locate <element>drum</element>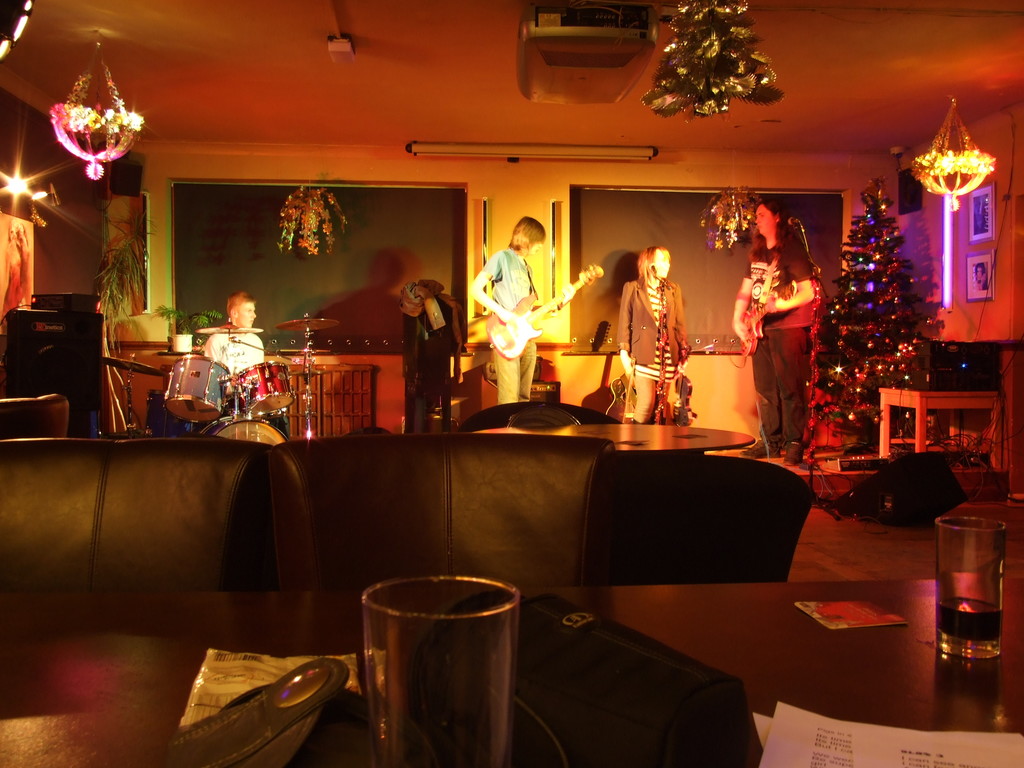
(198,416,289,446)
